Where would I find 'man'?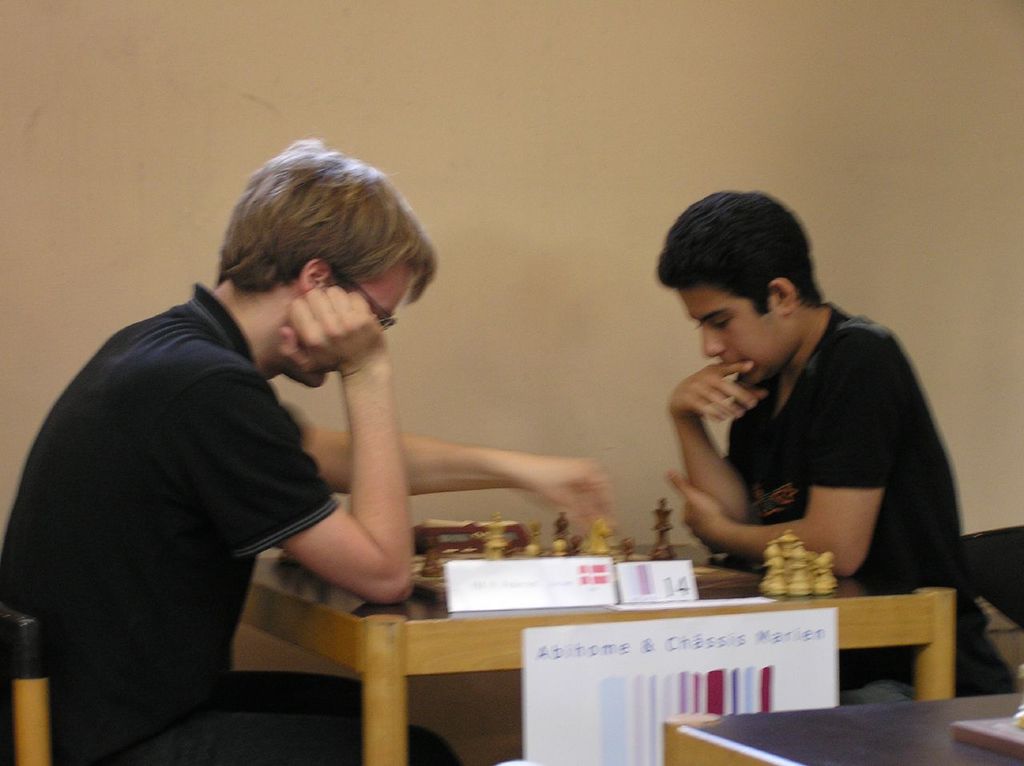
At 658,186,986,714.
